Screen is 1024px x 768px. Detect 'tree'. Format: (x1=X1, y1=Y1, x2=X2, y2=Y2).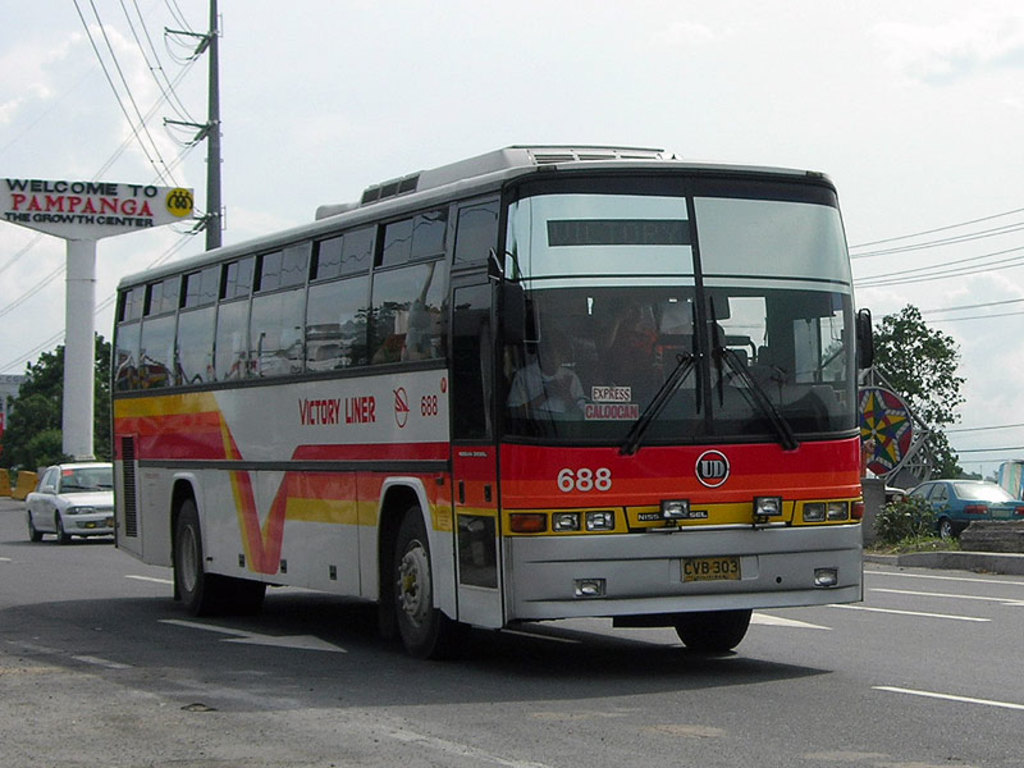
(x1=819, y1=308, x2=957, y2=520).
